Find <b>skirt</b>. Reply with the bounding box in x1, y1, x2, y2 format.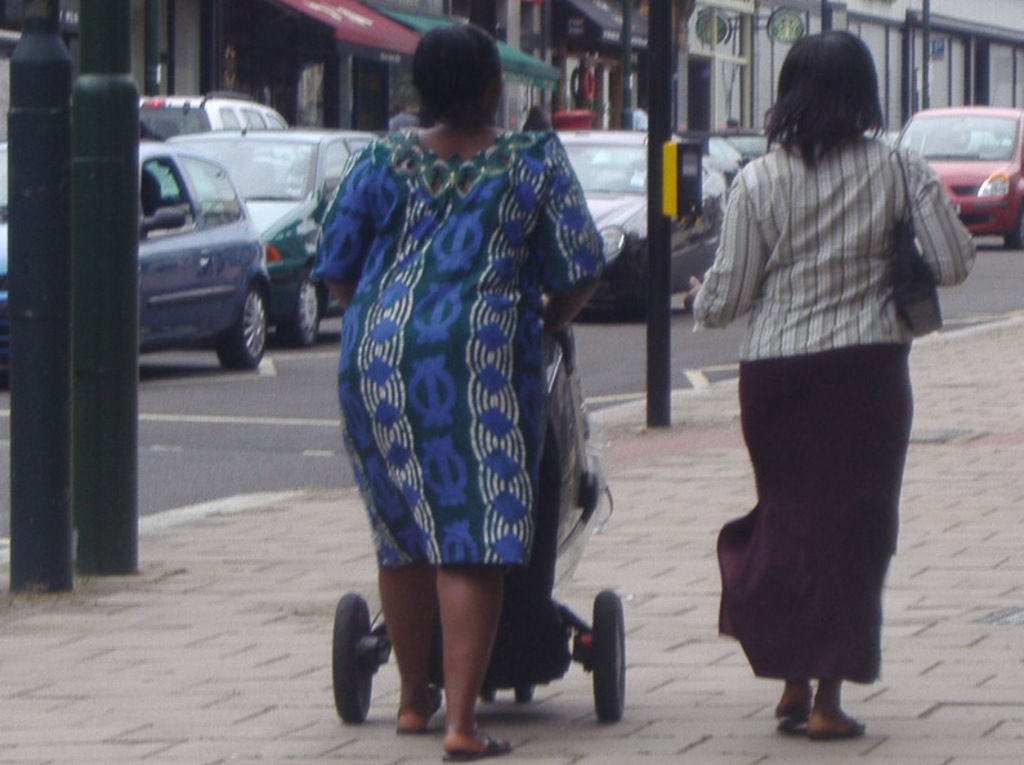
723, 344, 917, 686.
